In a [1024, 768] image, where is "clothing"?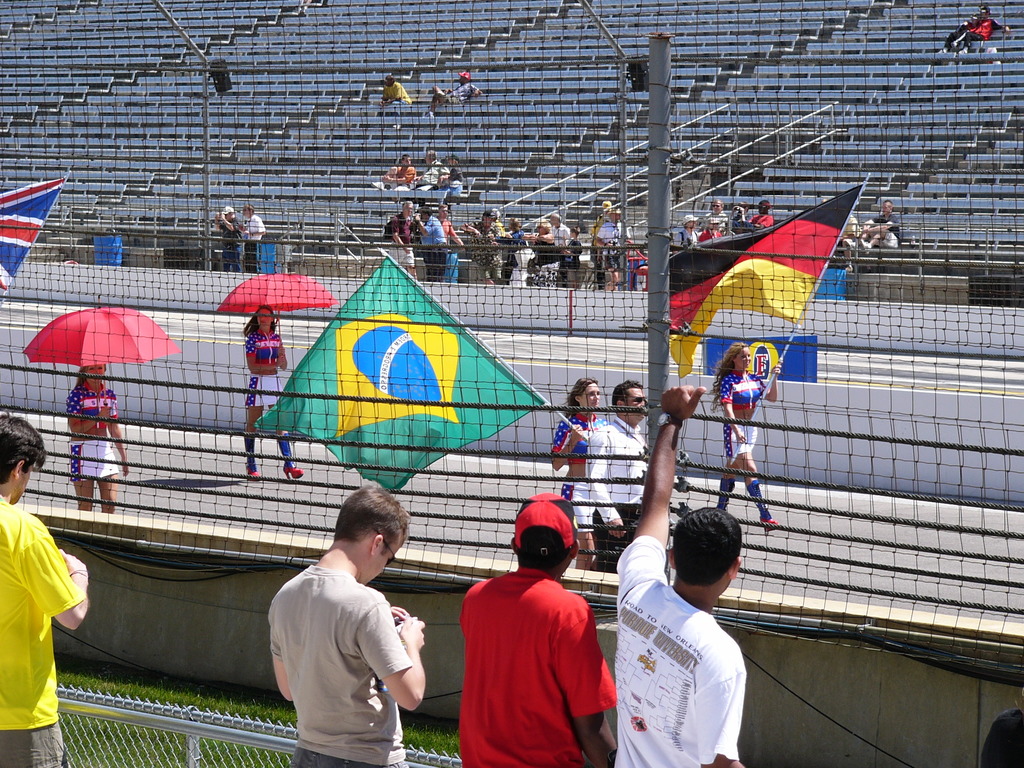
548,410,604,463.
